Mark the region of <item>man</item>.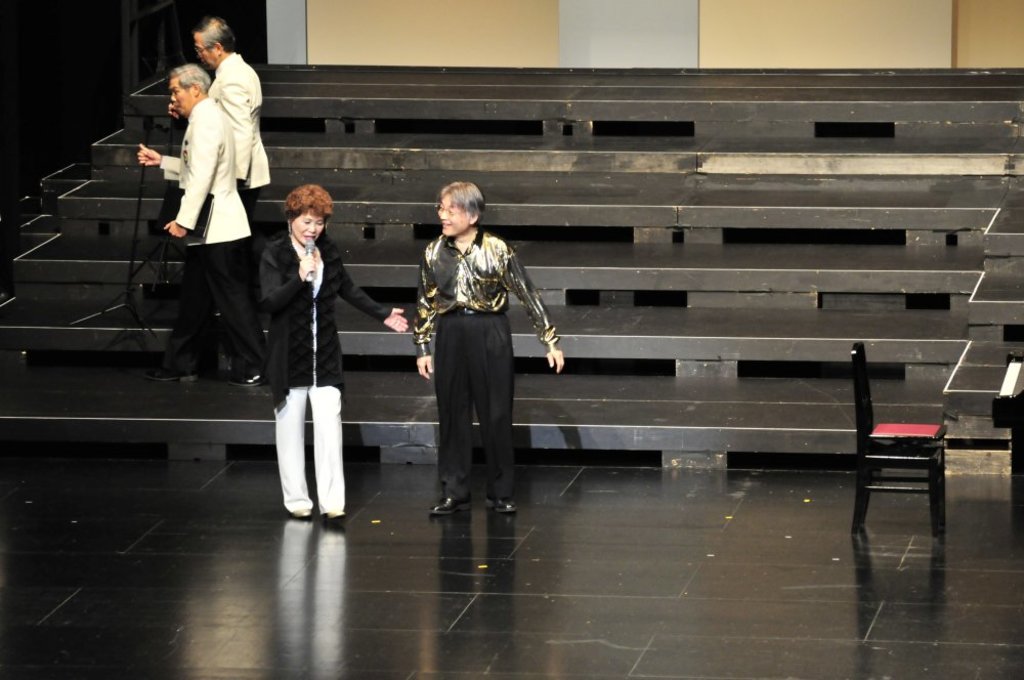
Region: Rect(415, 179, 562, 512).
